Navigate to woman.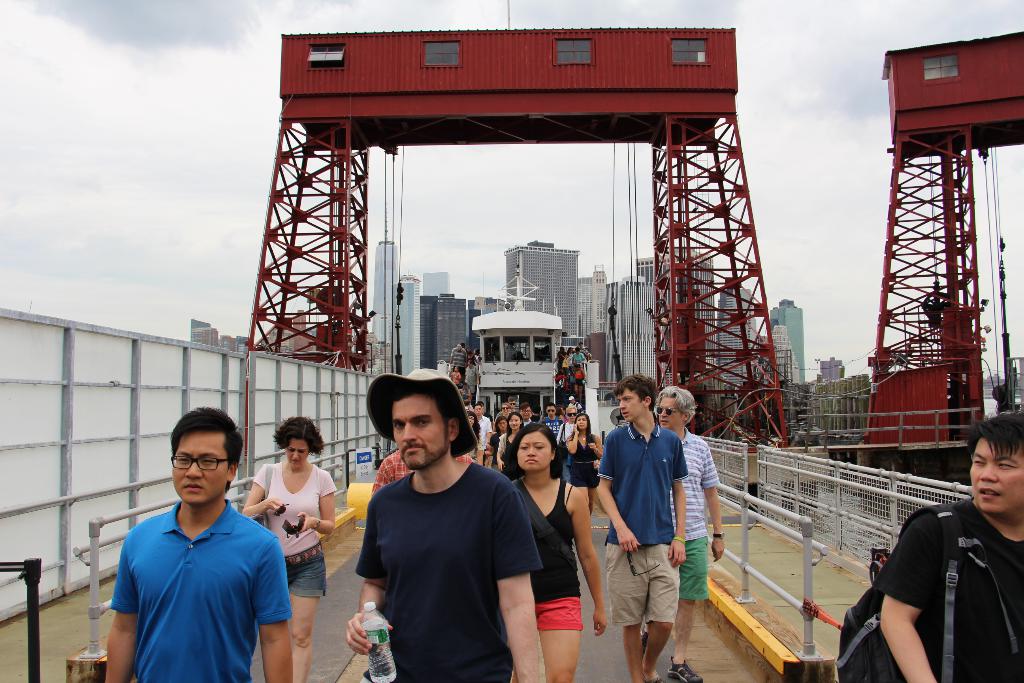
Navigation target: 481, 415, 509, 466.
